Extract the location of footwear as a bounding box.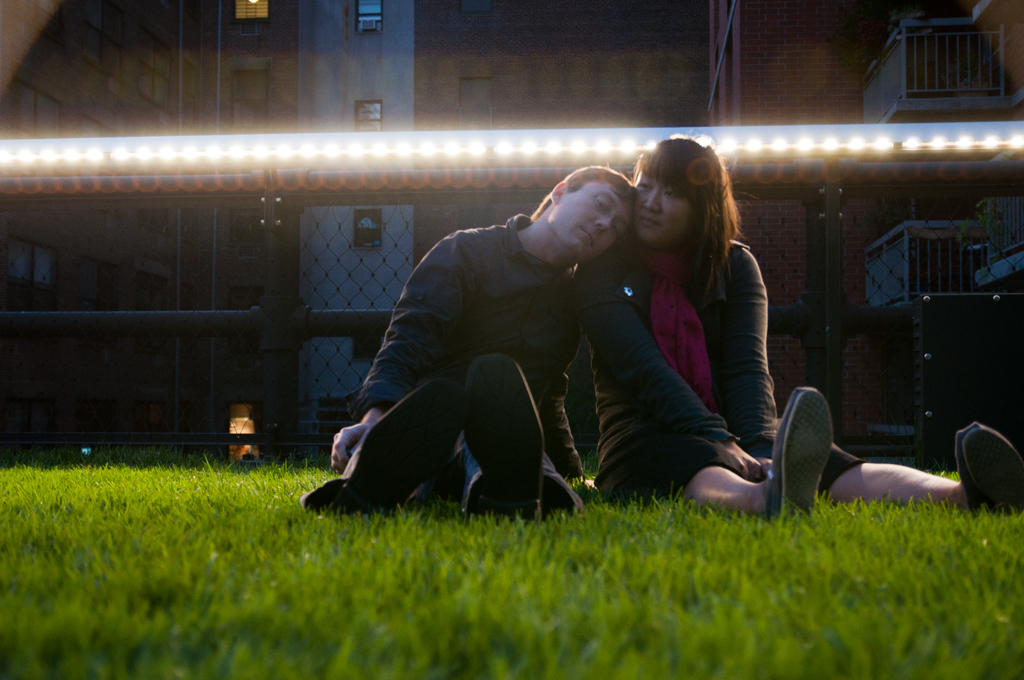
296, 375, 470, 522.
